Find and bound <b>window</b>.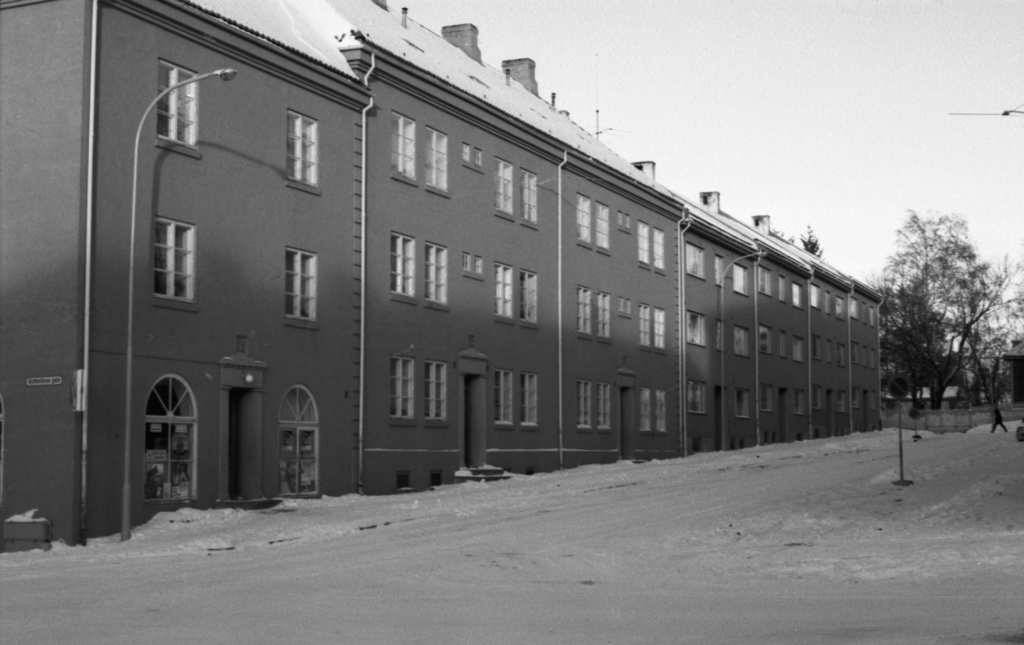
Bound: [left=689, top=311, right=707, bottom=345].
